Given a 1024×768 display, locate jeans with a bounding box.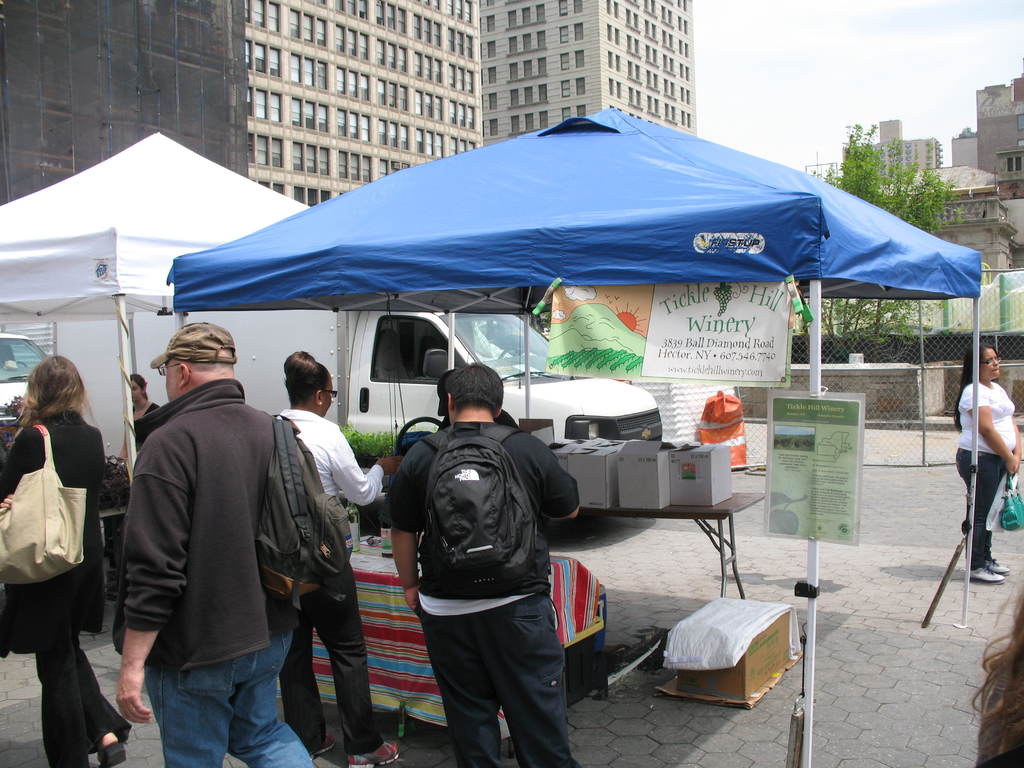
Located: Rect(959, 447, 1000, 569).
